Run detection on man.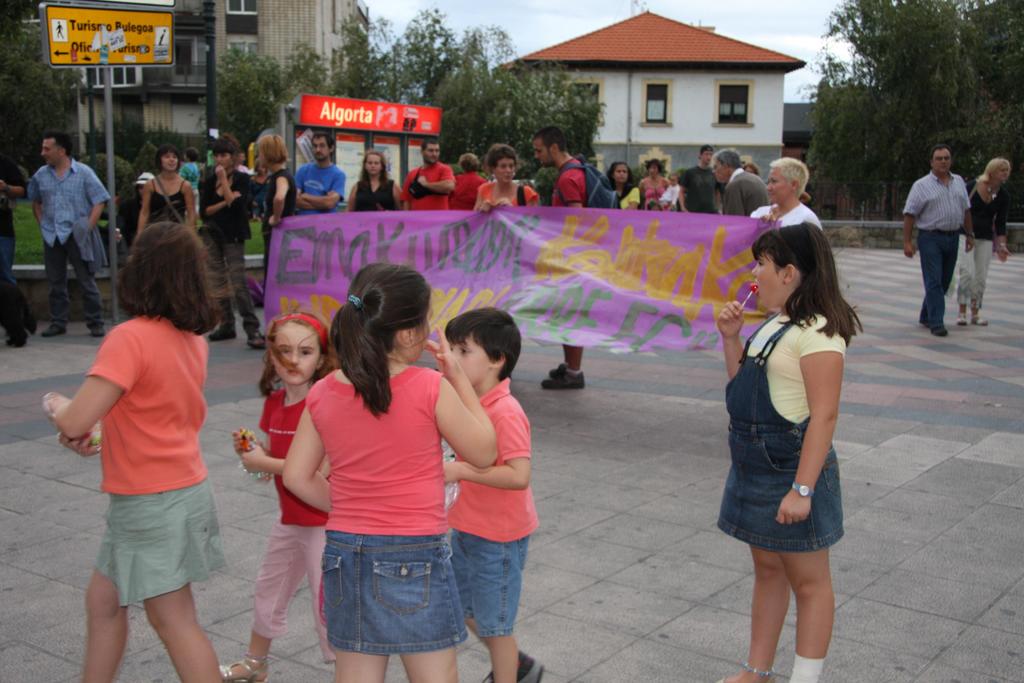
Result: 893, 144, 978, 342.
